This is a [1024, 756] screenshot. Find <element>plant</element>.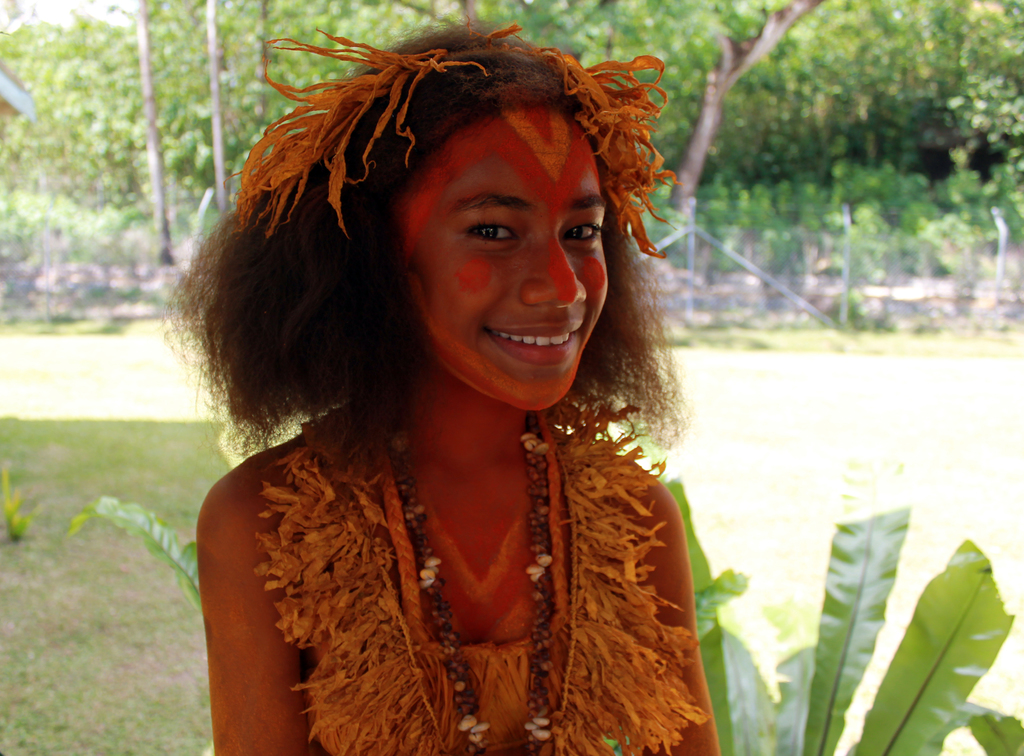
Bounding box: crop(0, 179, 211, 334).
